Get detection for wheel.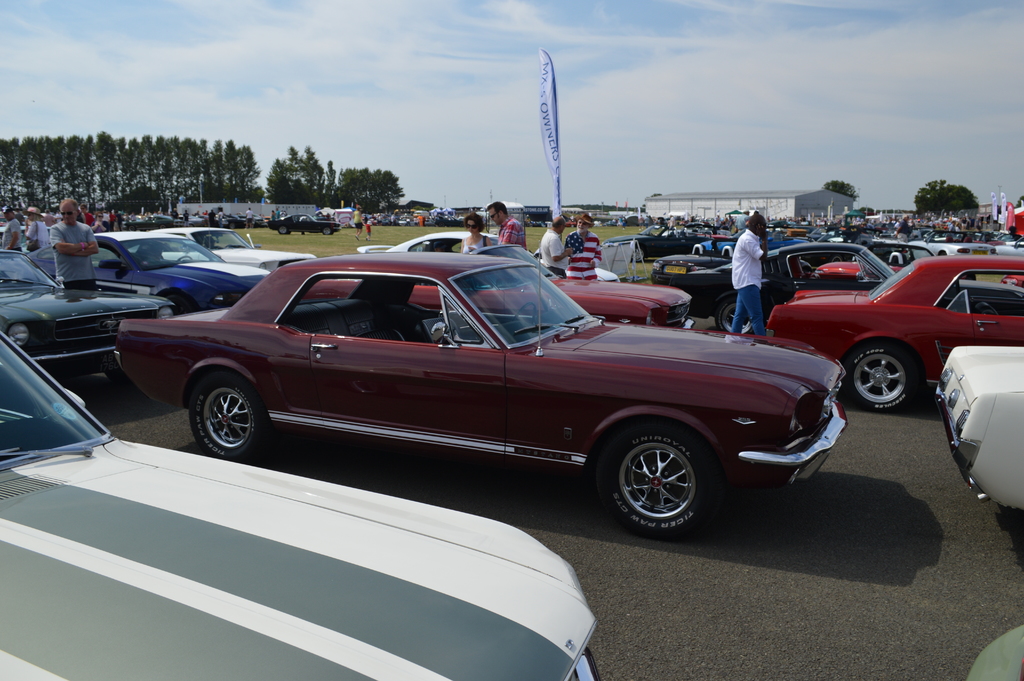
Detection: [515, 299, 538, 324].
